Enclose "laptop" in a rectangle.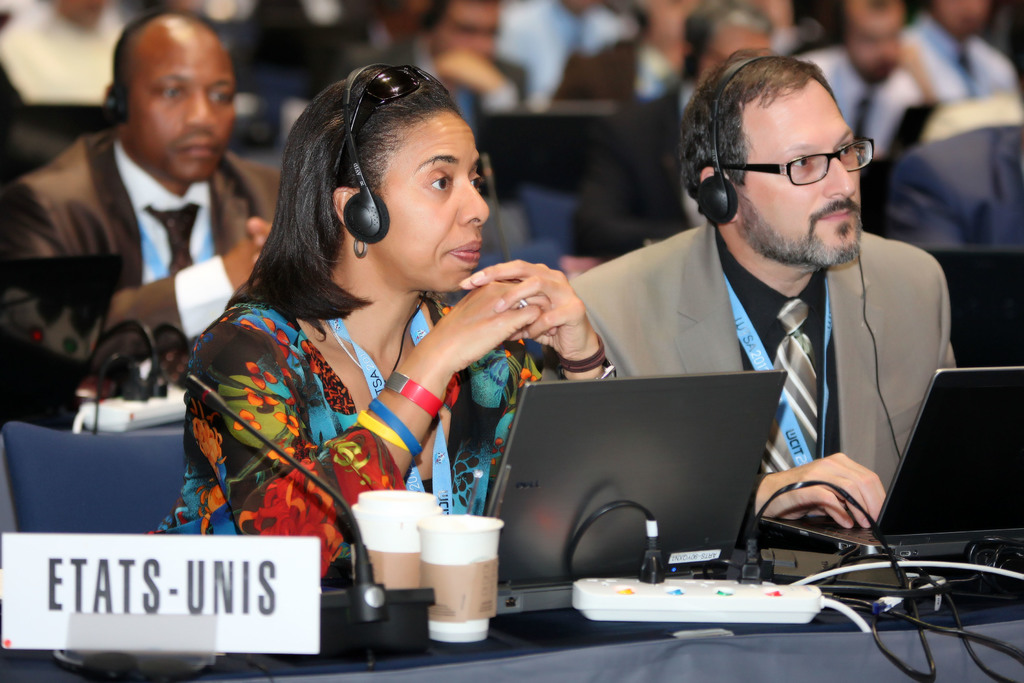
<box>513,372,802,590</box>.
